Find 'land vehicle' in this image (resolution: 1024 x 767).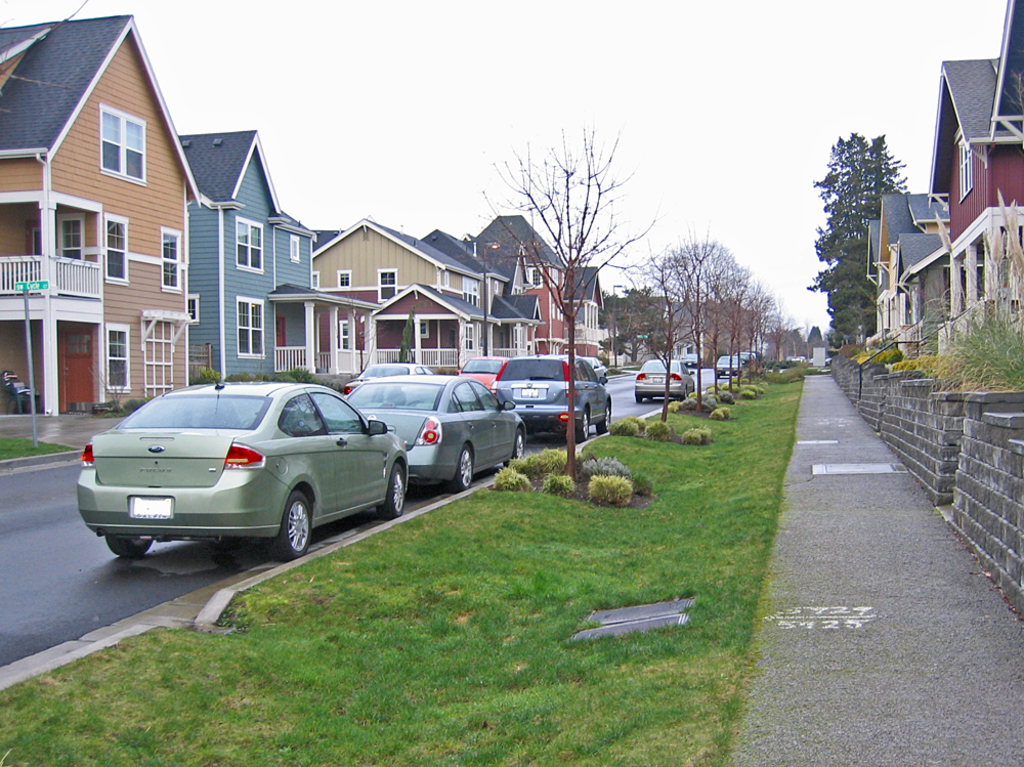
455,353,513,396.
